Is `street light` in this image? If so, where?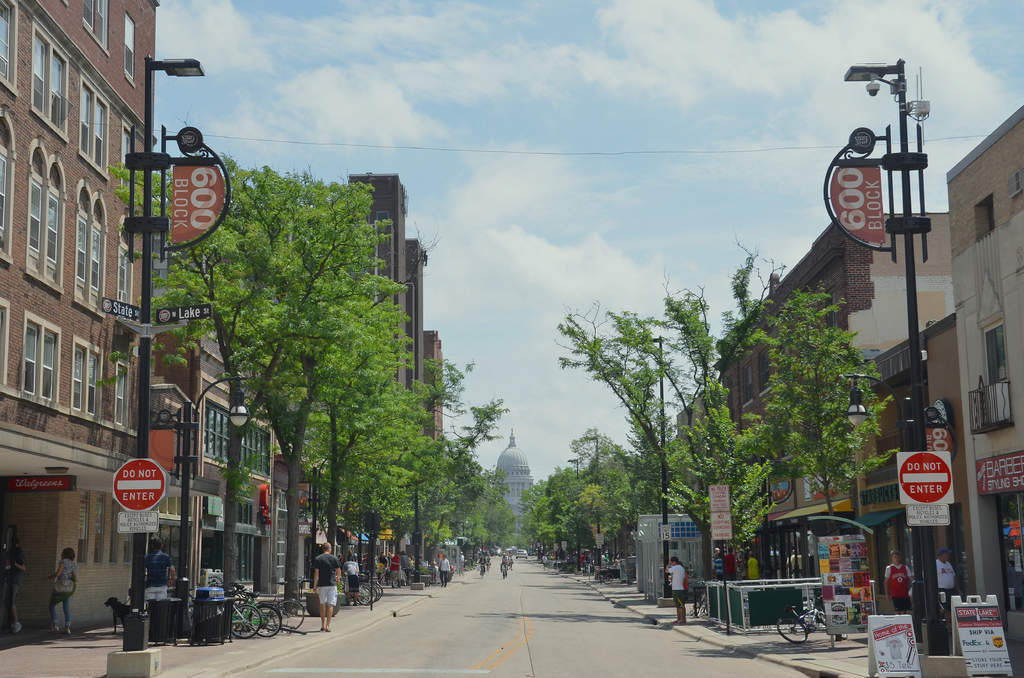
Yes, at bbox(164, 364, 258, 636).
